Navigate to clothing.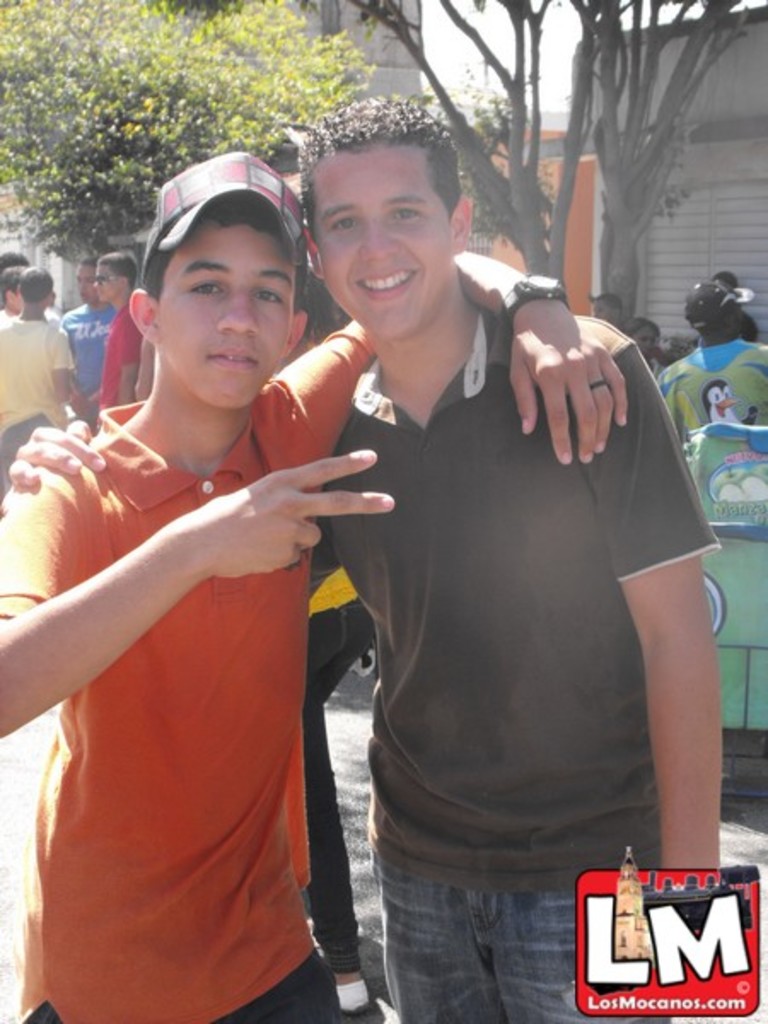
Navigation target: (left=314, top=299, right=722, bottom=1022).
